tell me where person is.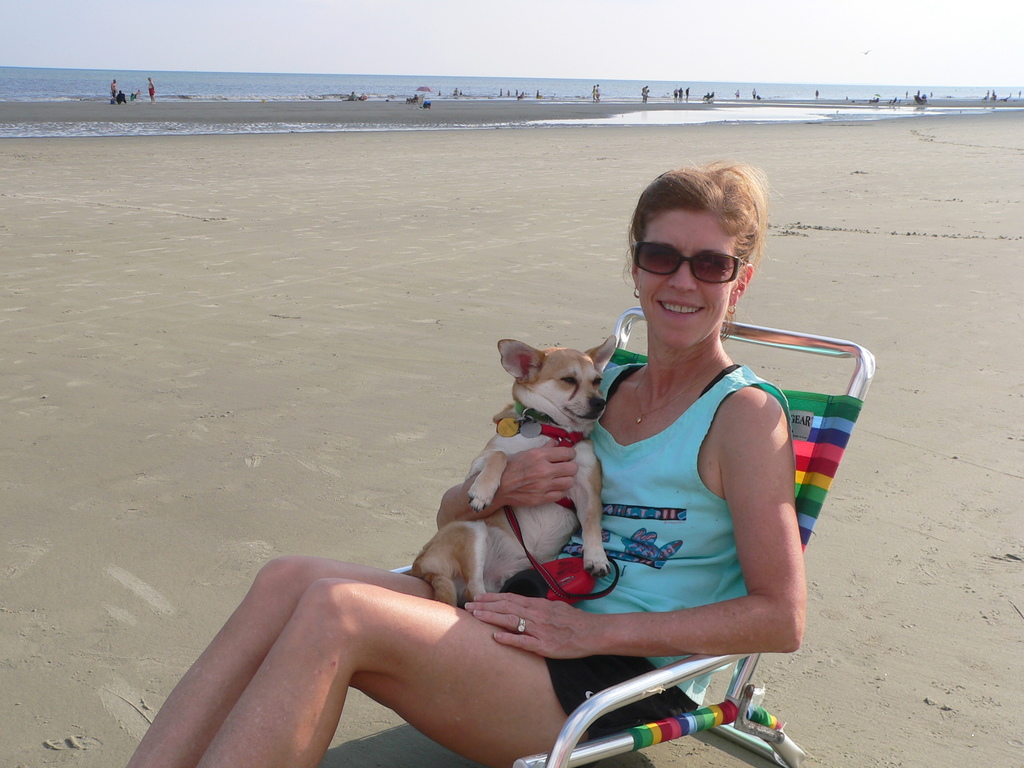
person is at BBox(751, 87, 759, 100).
